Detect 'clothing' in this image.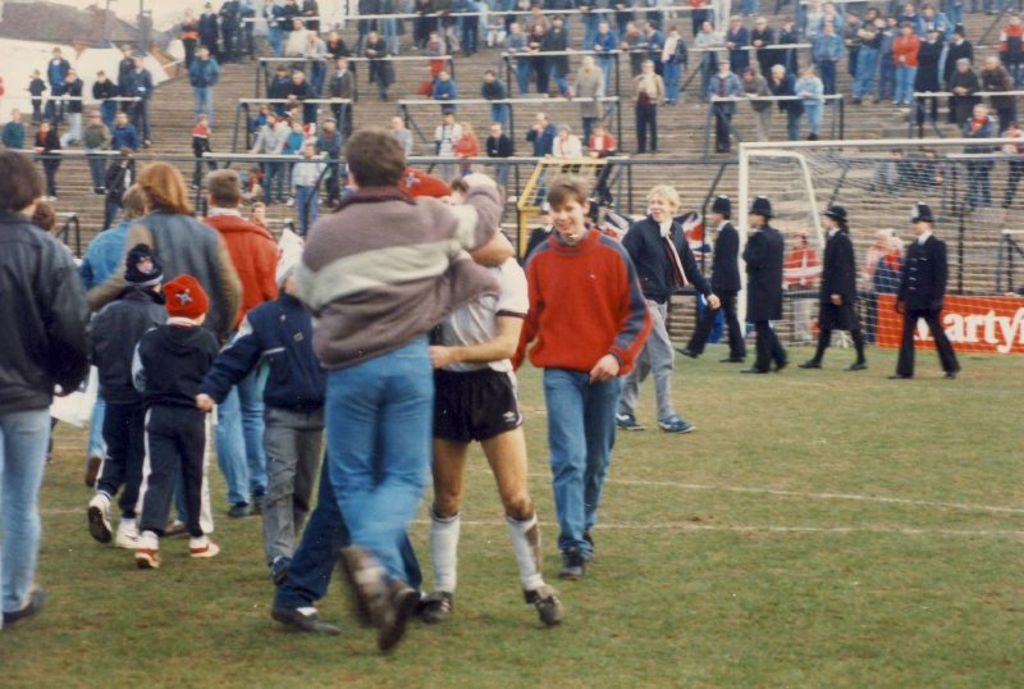
Detection: [left=772, top=67, right=817, bottom=134].
